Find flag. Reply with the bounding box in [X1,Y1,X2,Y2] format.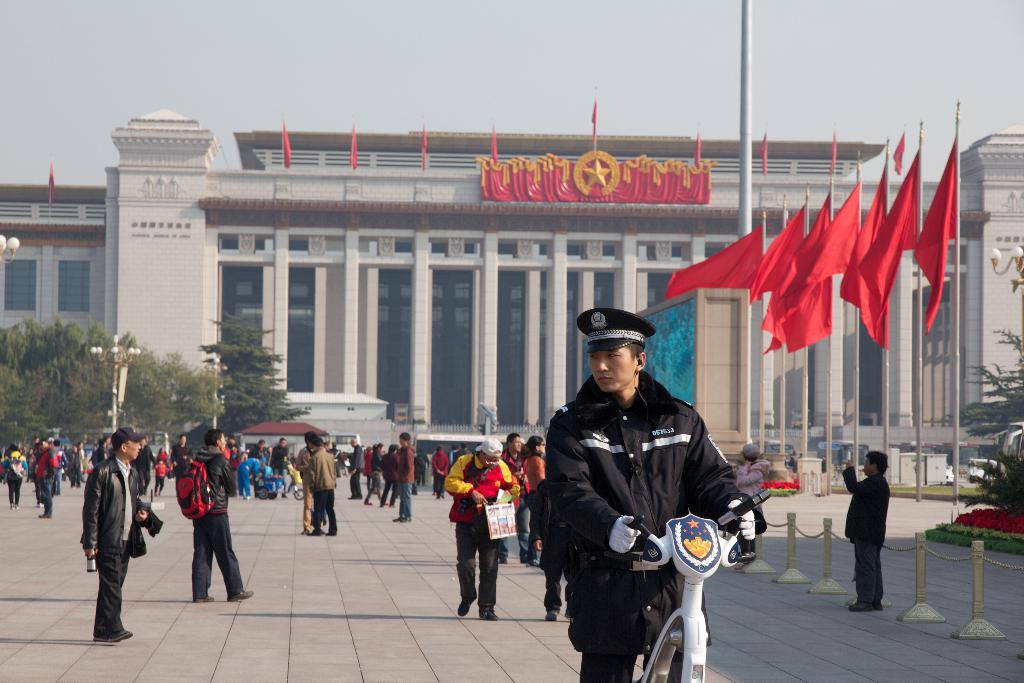
[662,226,758,302].
